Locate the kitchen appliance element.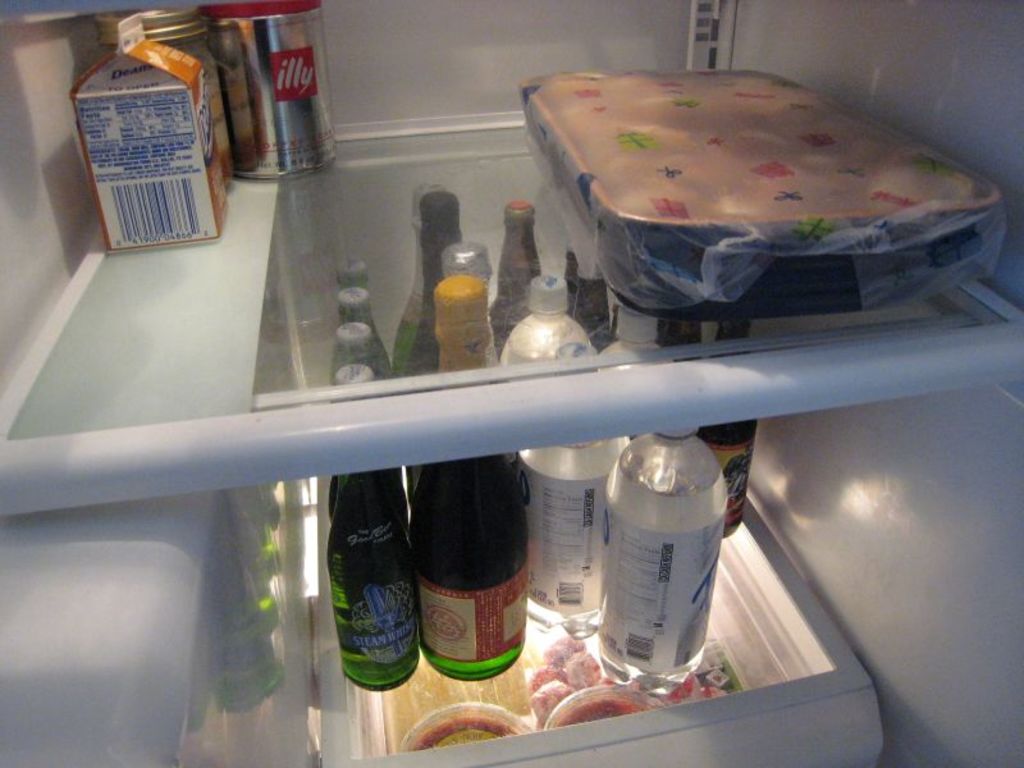
Element bbox: region(602, 430, 716, 673).
